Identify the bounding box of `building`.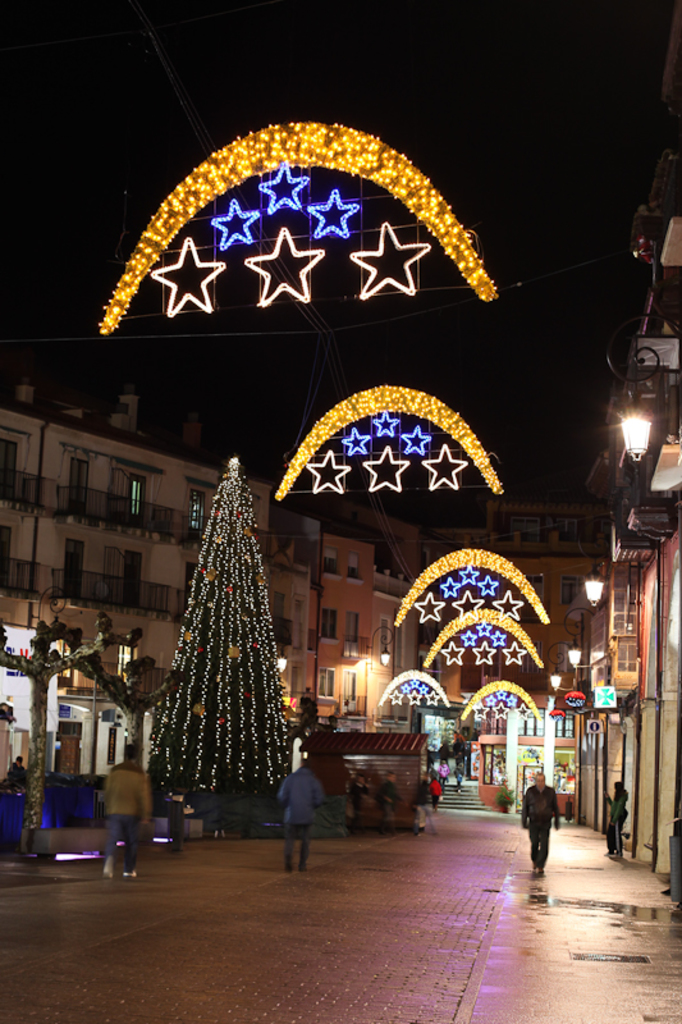
x1=269 y1=495 x2=381 y2=728.
